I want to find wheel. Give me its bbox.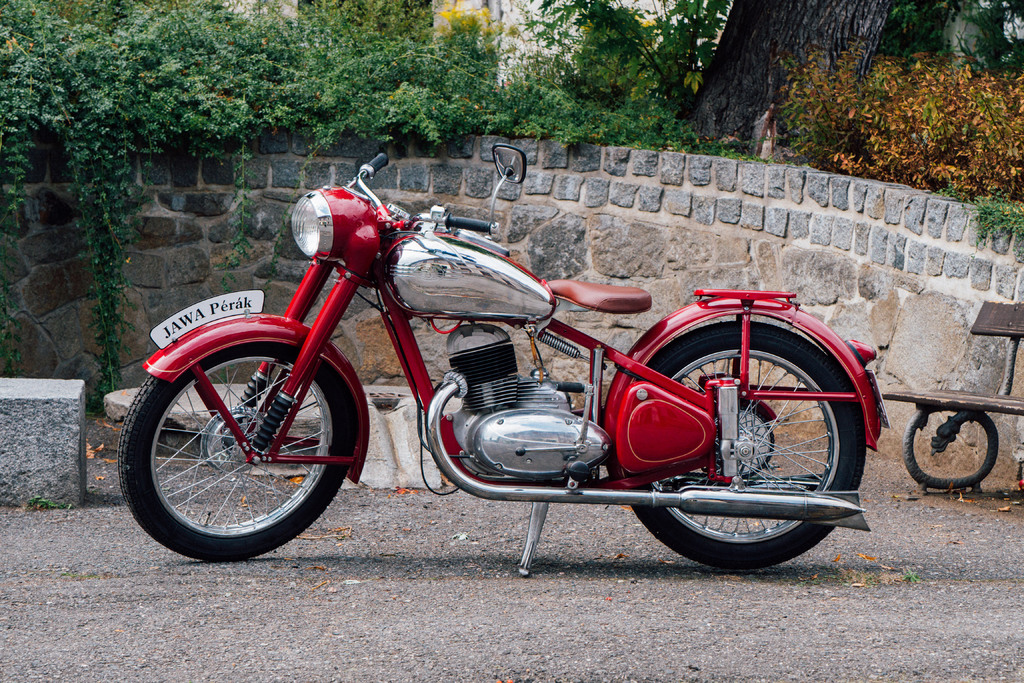
{"left": 127, "top": 333, "right": 348, "bottom": 551}.
